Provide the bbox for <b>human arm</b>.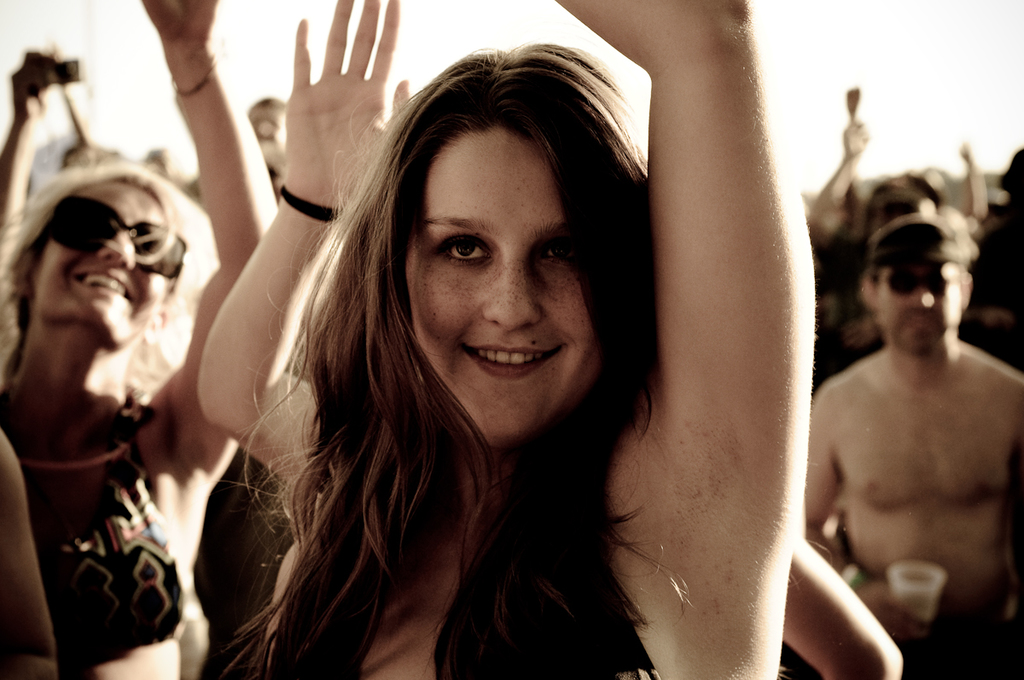
box=[618, 11, 842, 662].
